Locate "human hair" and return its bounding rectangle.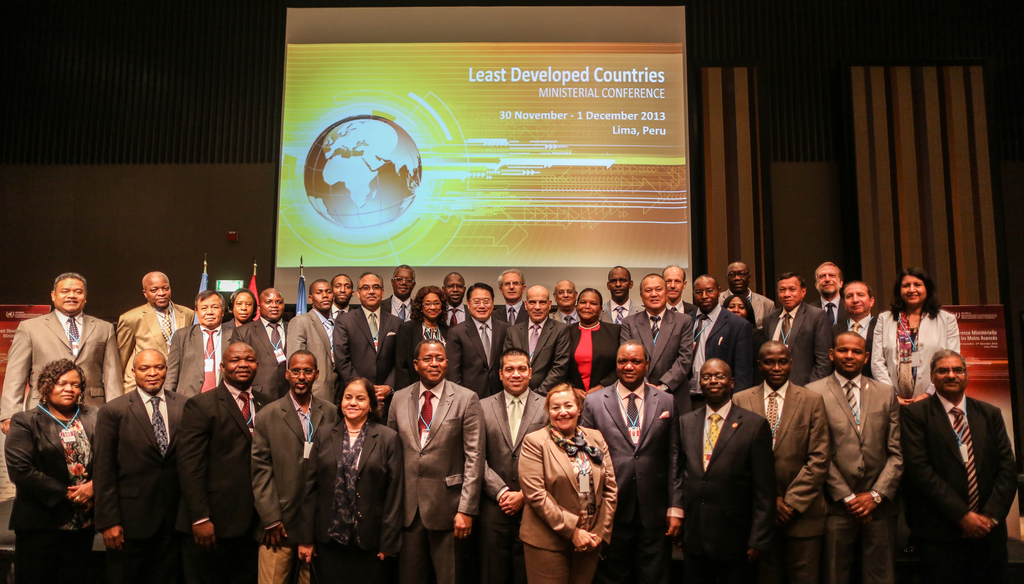
detection(640, 276, 666, 294).
